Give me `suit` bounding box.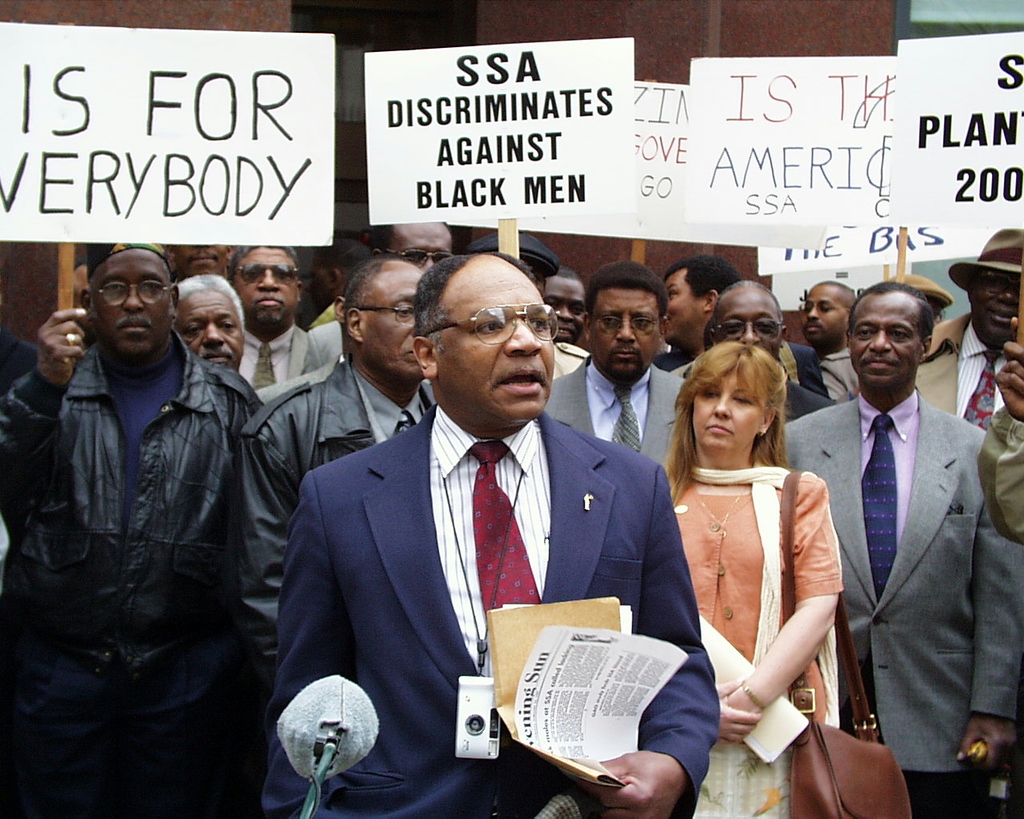
<box>232,323,311,387</box>.
